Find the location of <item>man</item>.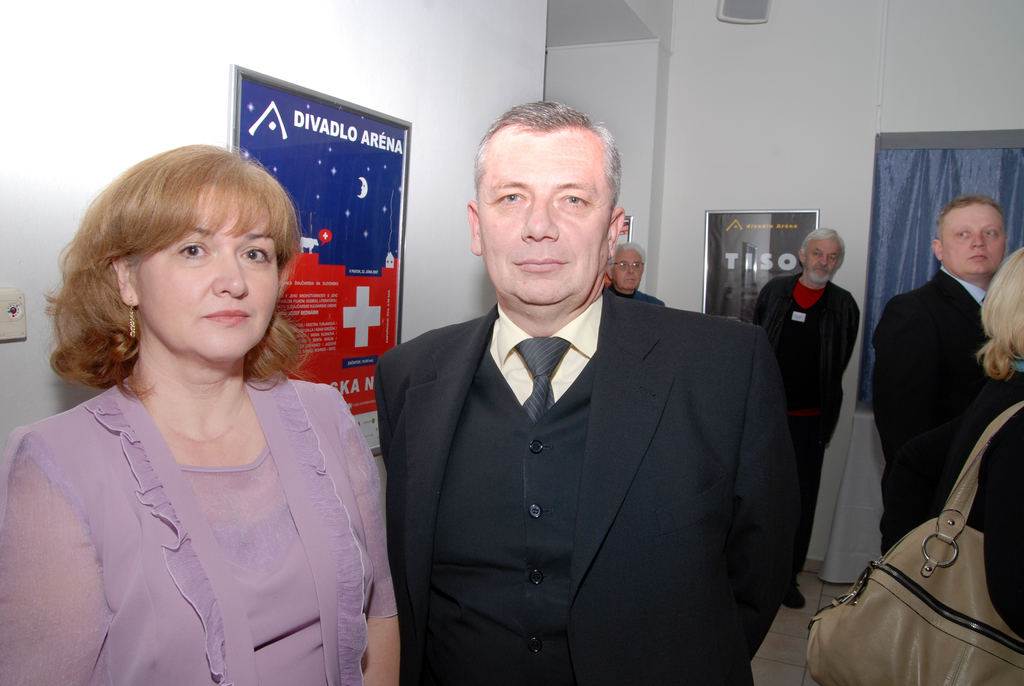
Location: BBox(606, 239, 677, 309).
